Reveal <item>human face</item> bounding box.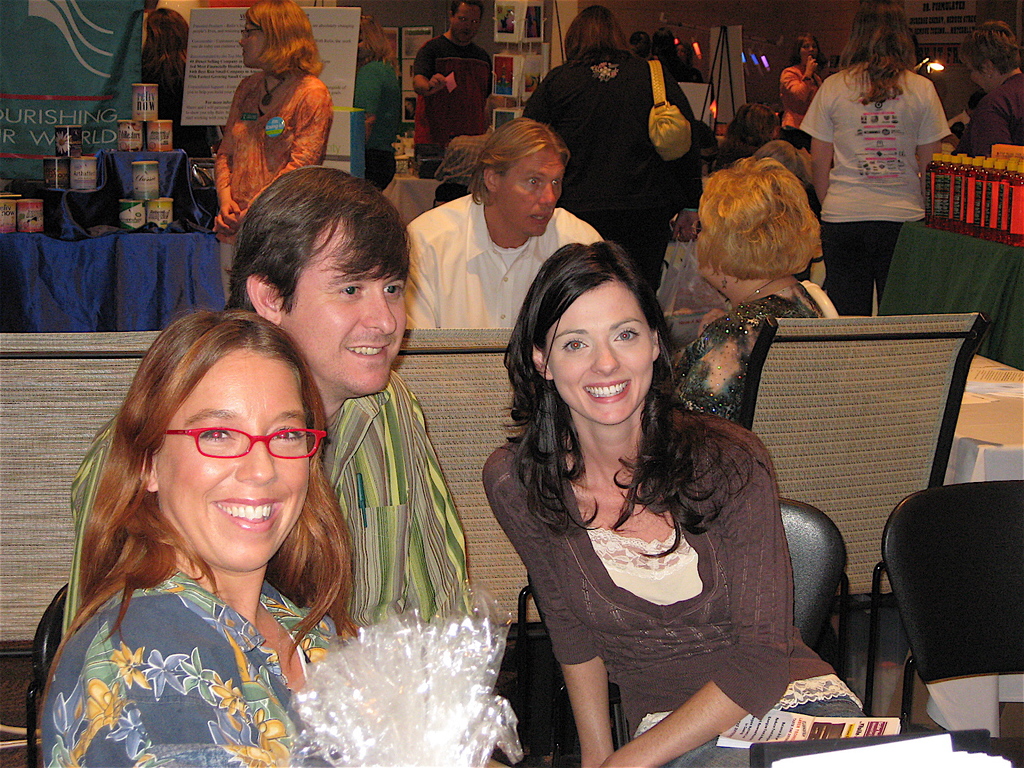
Revealed: crop(804, 40, 819, 58).
